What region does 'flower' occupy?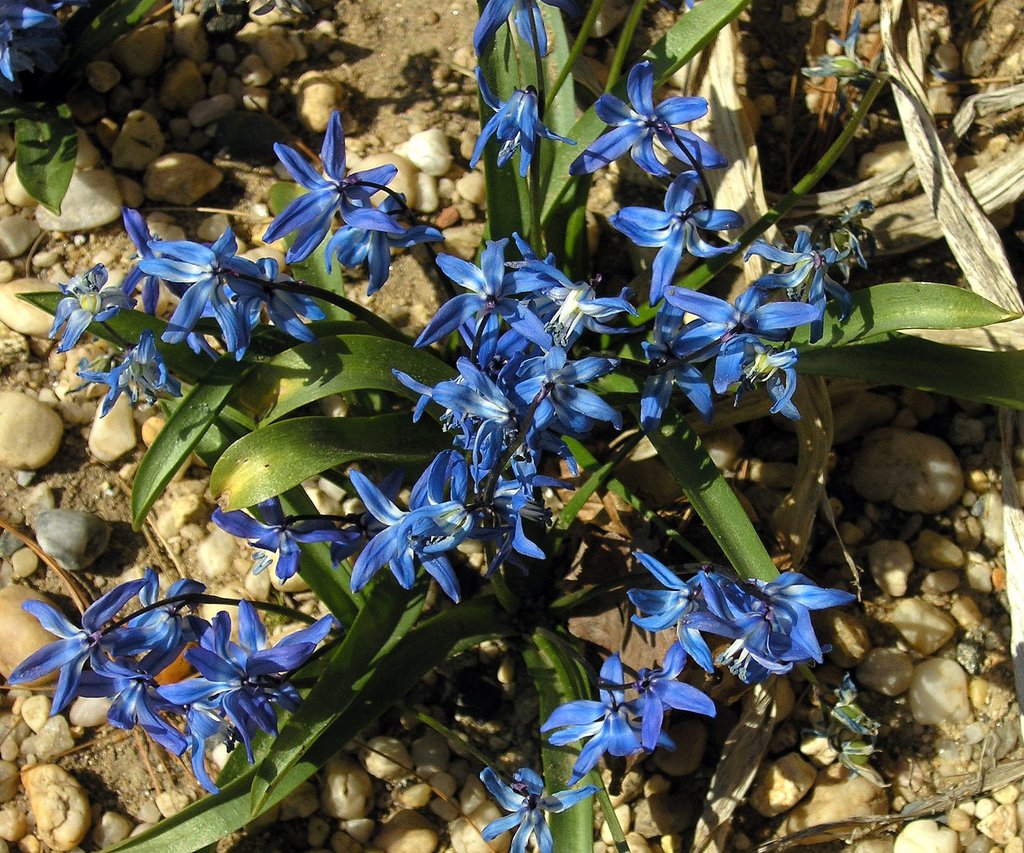
[0,0,869,852].
